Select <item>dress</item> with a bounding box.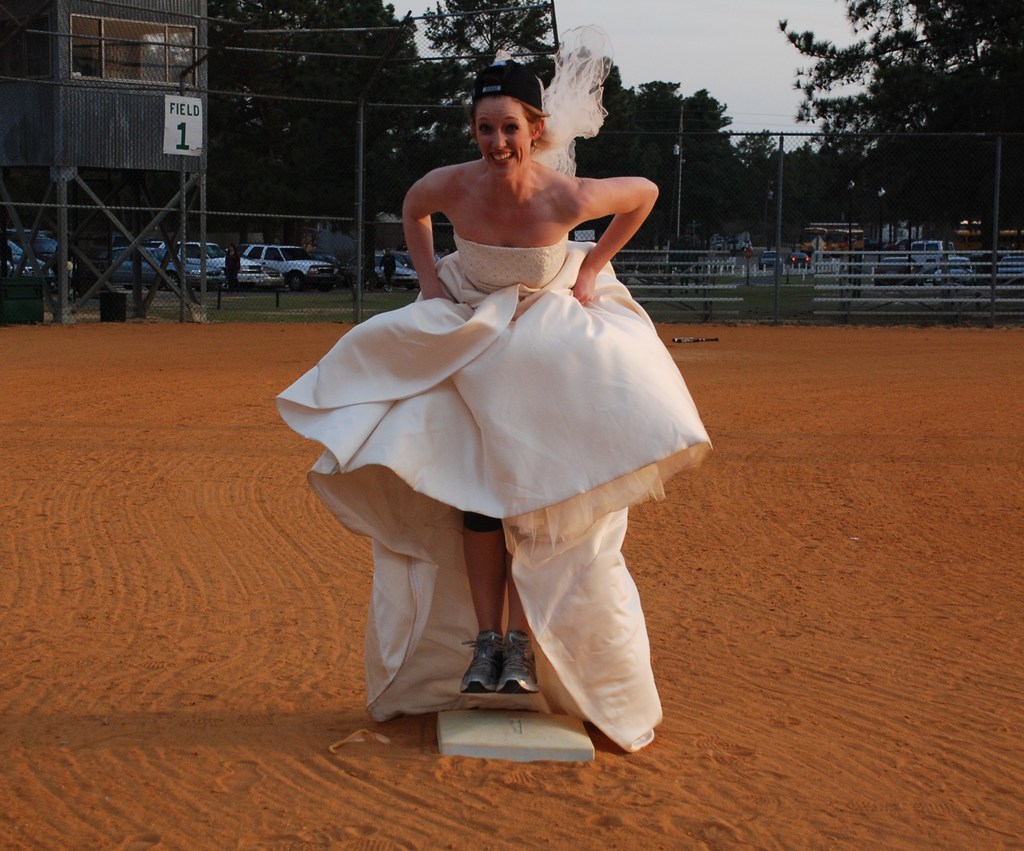
x1=276, y1=232, x2=713, y2=754.
